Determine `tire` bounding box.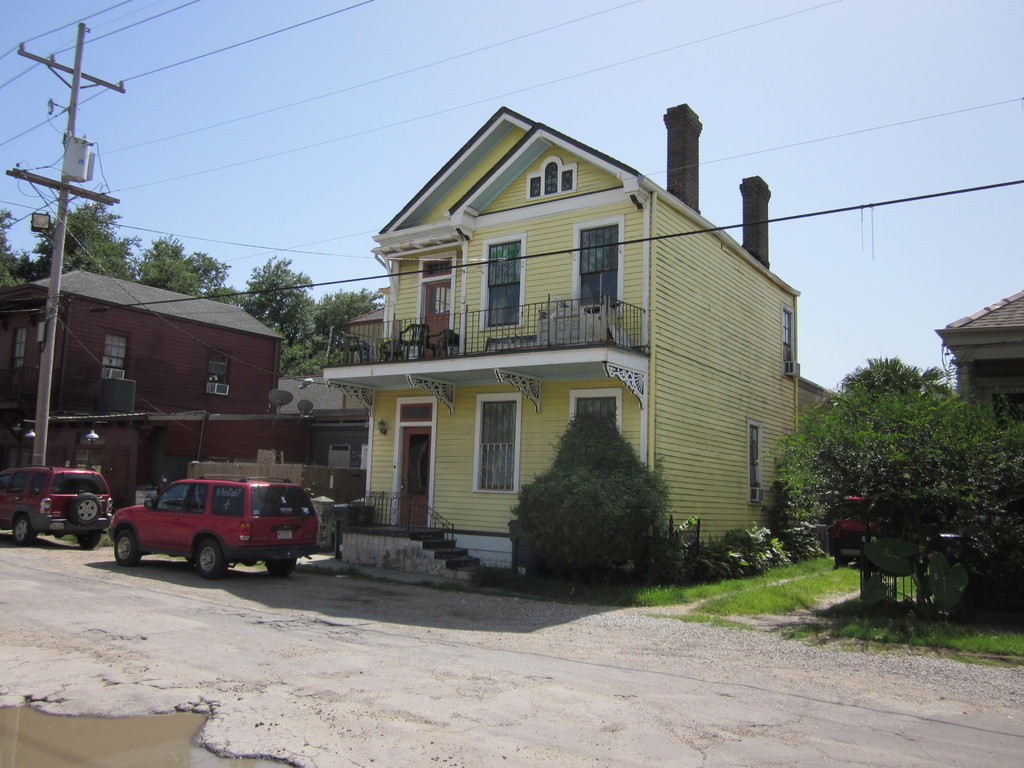
Determined: 189:536:232:582.
